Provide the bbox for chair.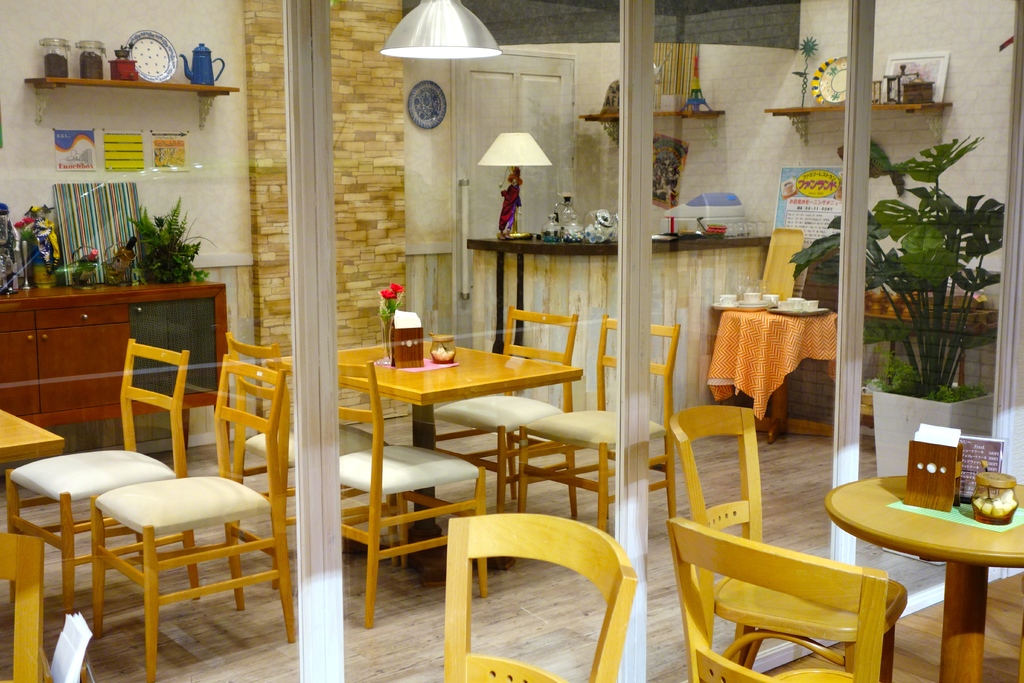
(223, 336, 399, 544).
